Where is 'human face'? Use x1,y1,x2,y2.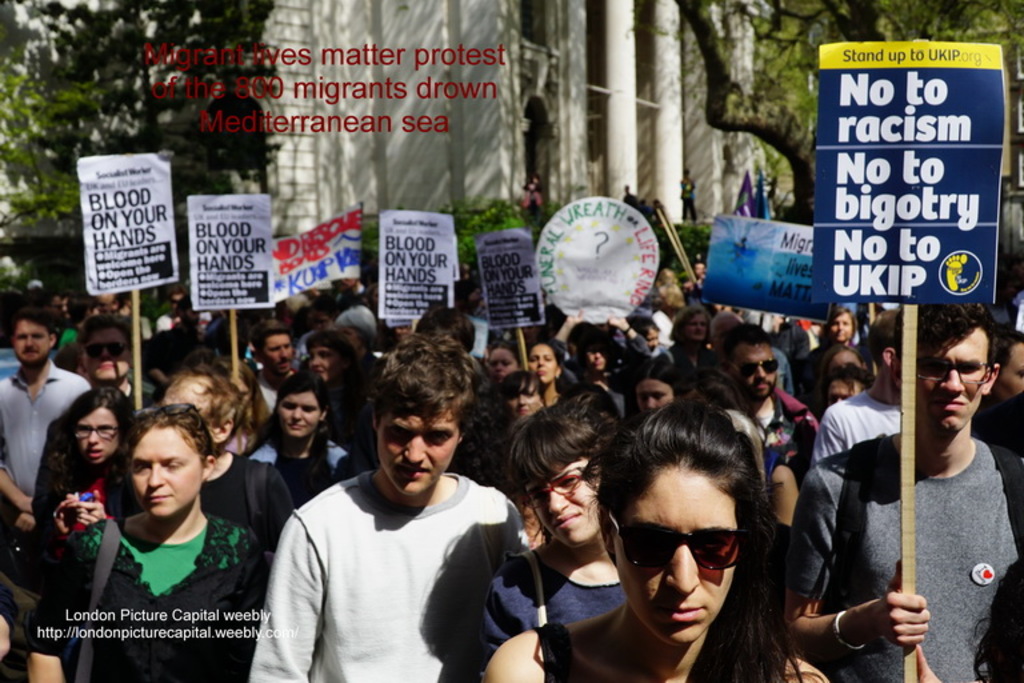
528,346,560,383.
